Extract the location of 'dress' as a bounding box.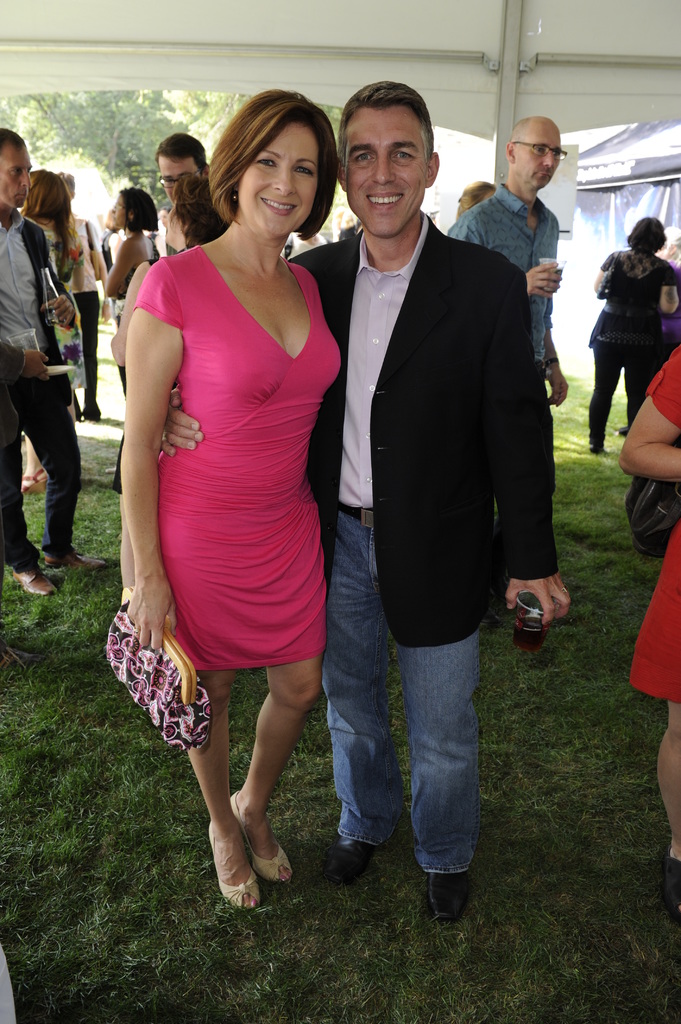
{"left": 629, "top": 345, "right": 680, "bottom": 707}.
